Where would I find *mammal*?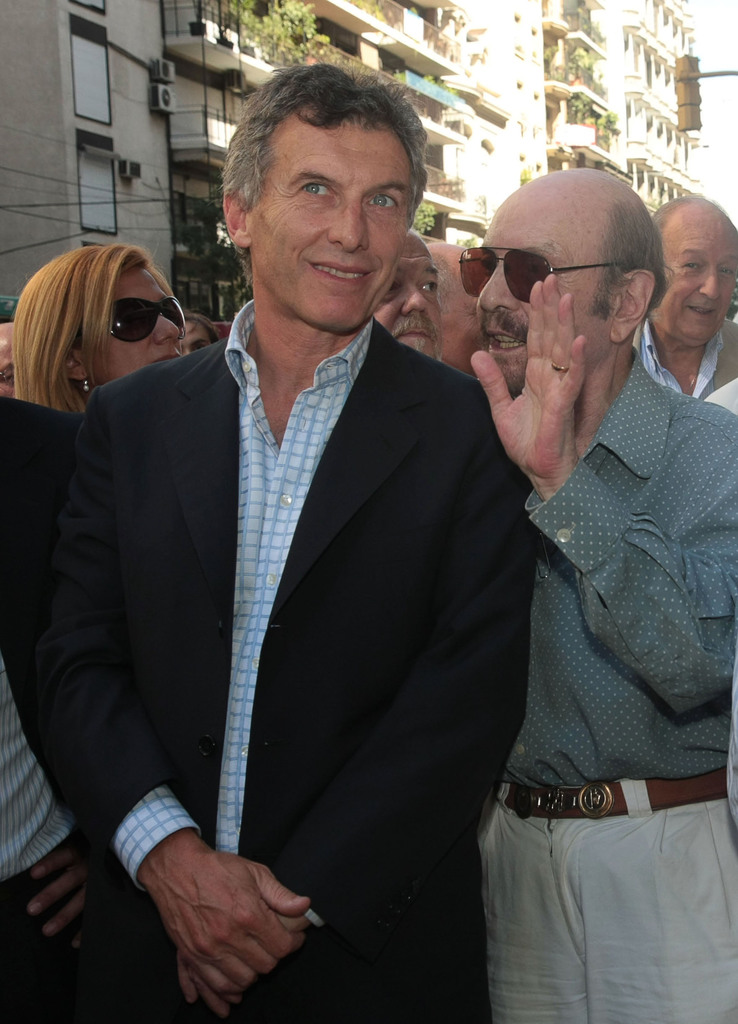
At (425, 236, 491, 384).
